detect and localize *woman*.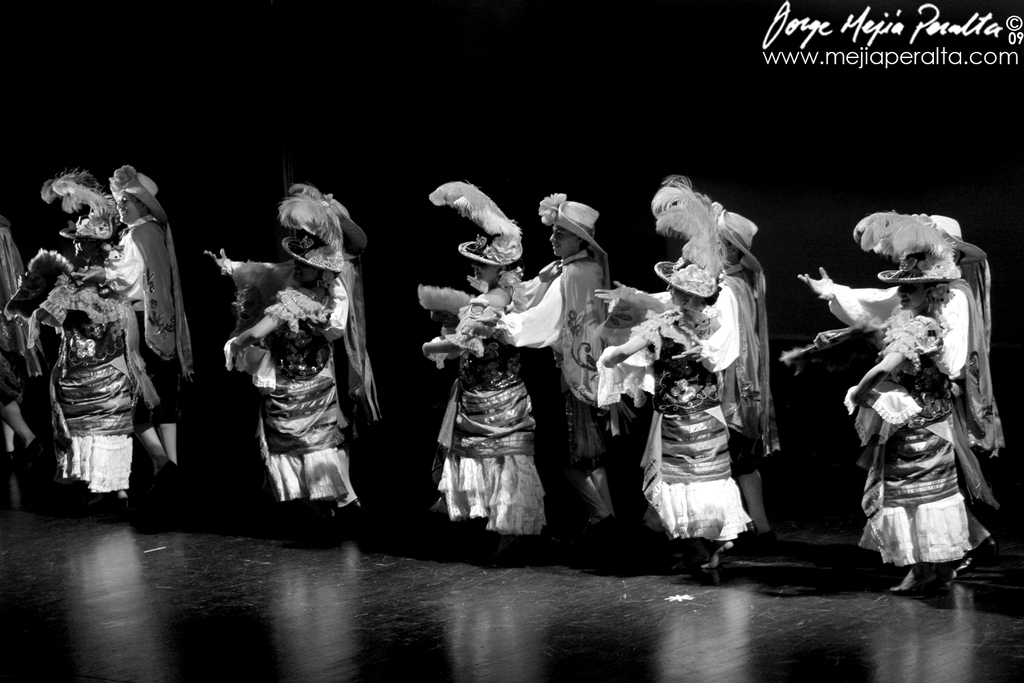
Localized at x1=224, y1=178, x2=343, y2=522.
